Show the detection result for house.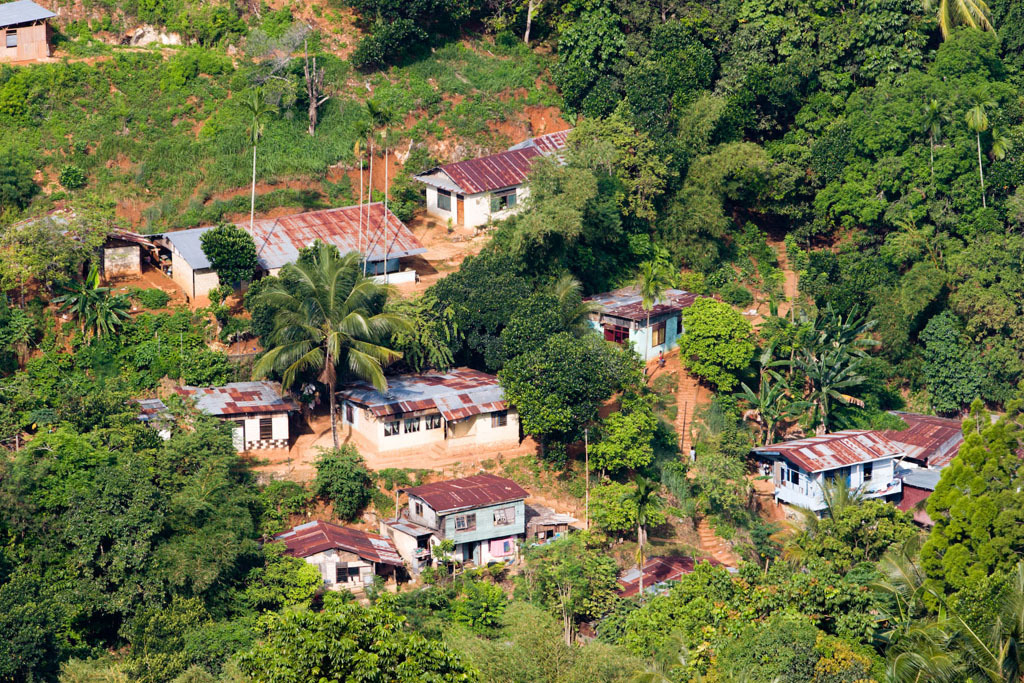
detection(84, 219, 163, 280).
